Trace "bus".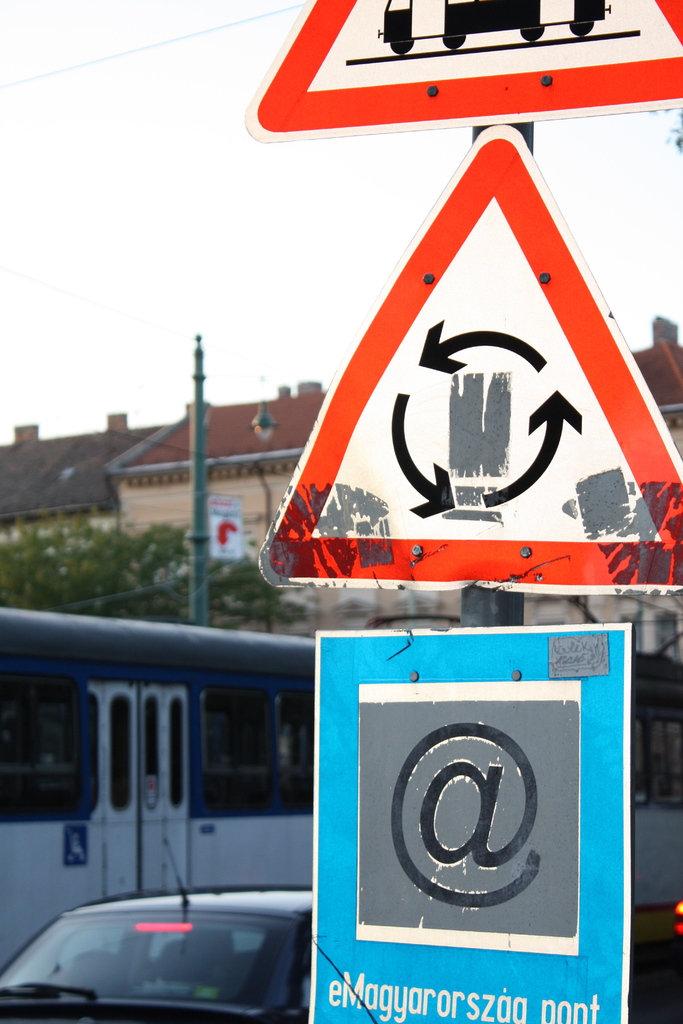
Traced to locate(0, 607, 327, 970).
